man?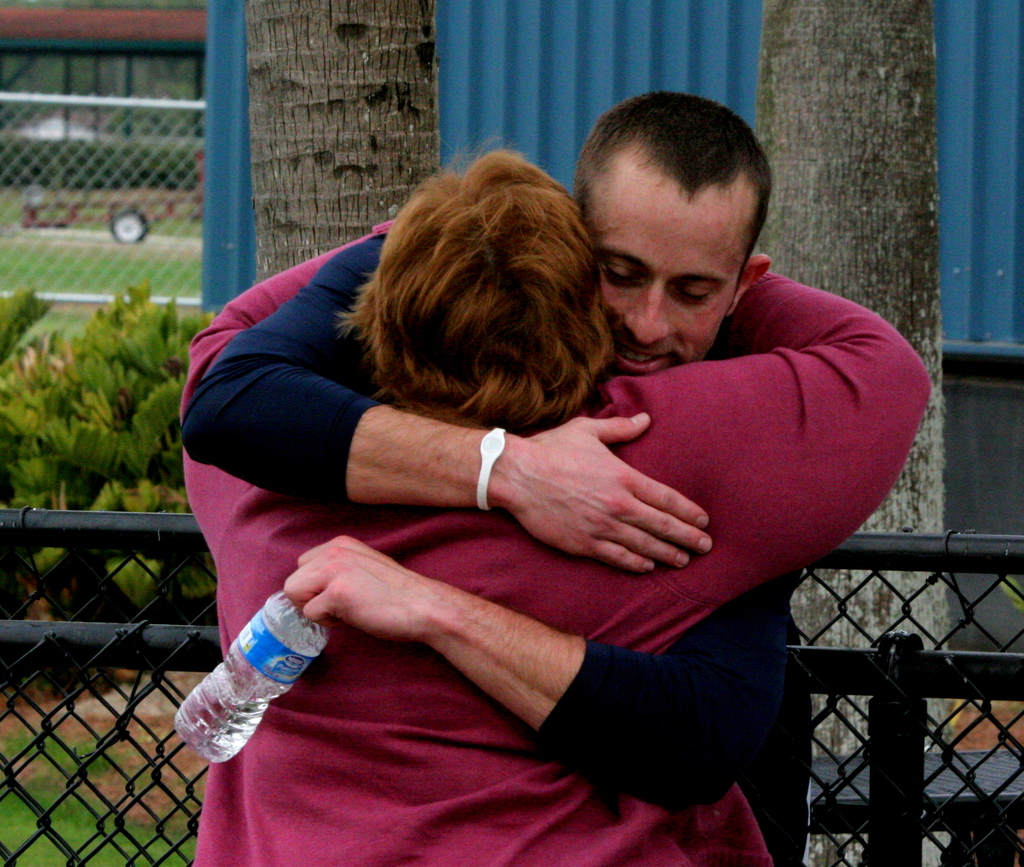
rect(185, 91, 809, 866)
